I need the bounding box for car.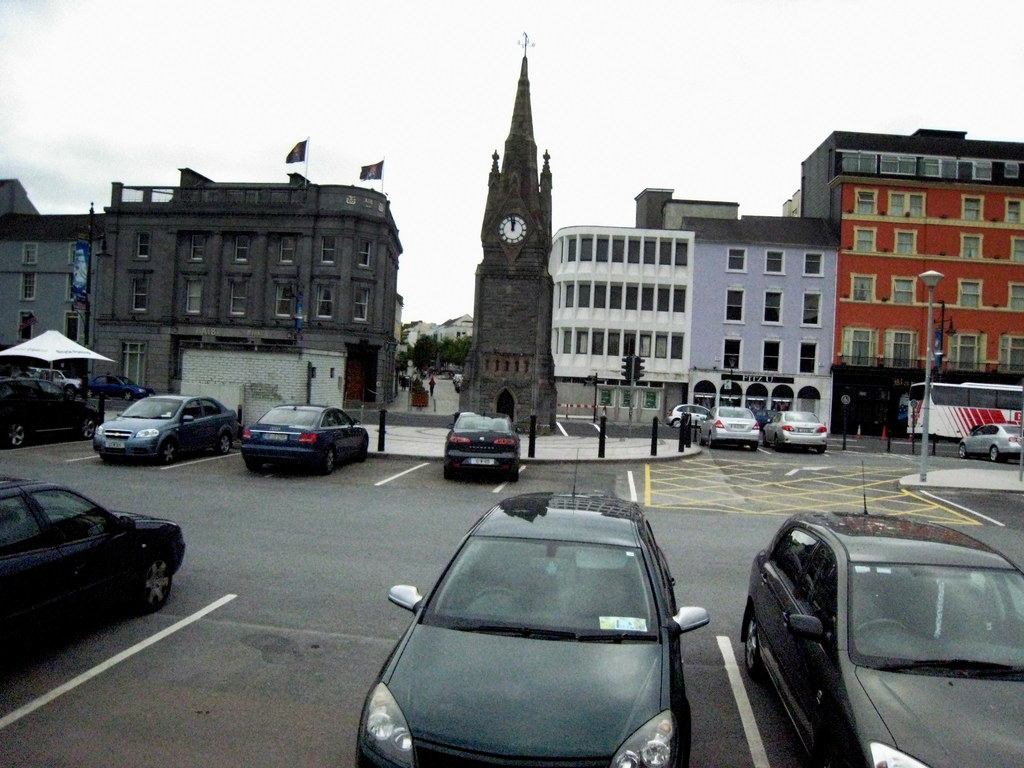
Here it is: region(44, 365, 84, 399).
